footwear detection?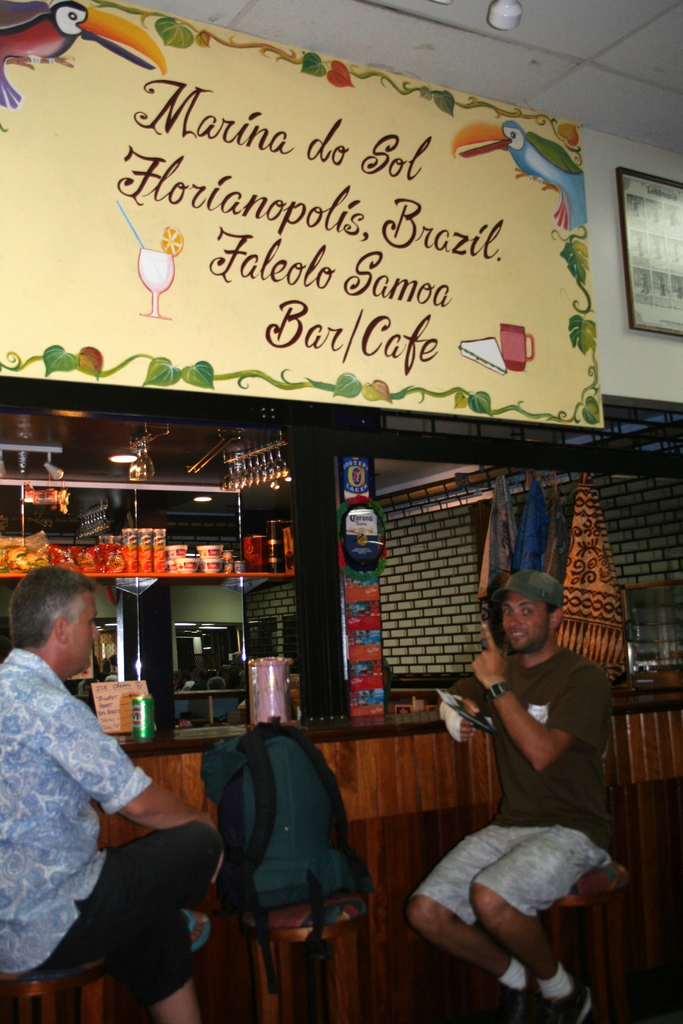
bbox(498, 959, 534, 1023)
